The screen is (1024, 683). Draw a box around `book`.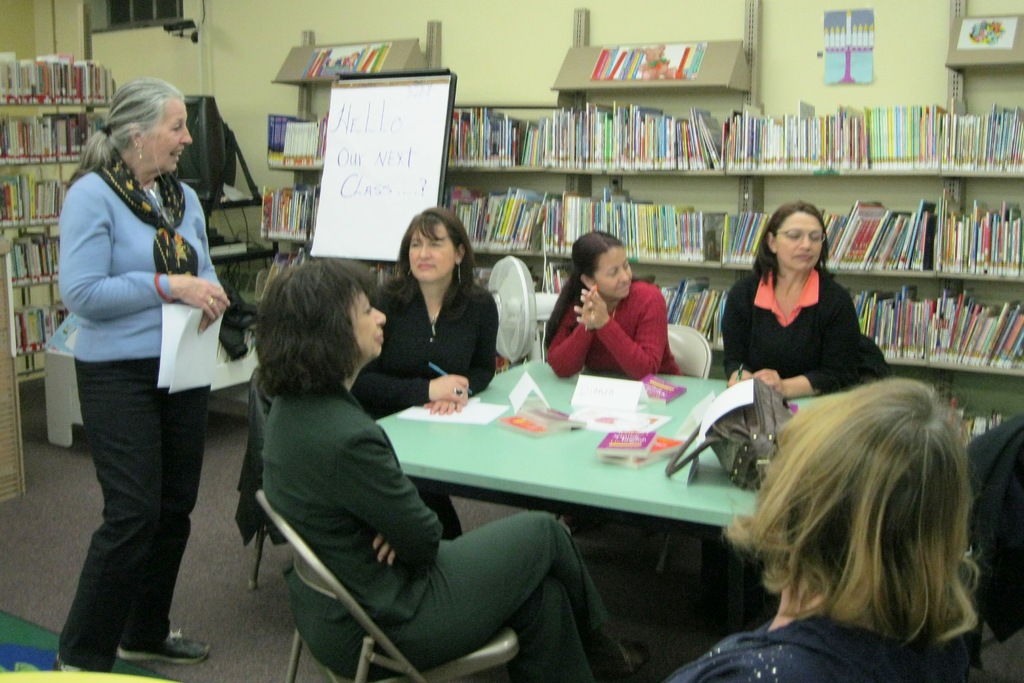
497:397:580:443.
